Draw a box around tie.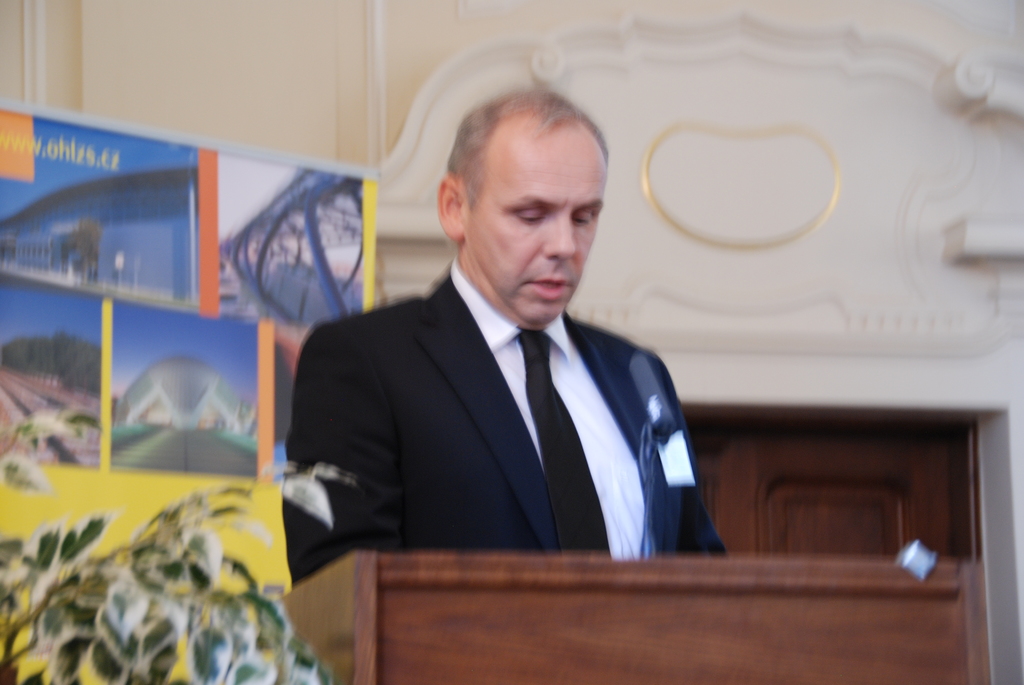
<bbox>517, 333, 611, 558</bbox>.
